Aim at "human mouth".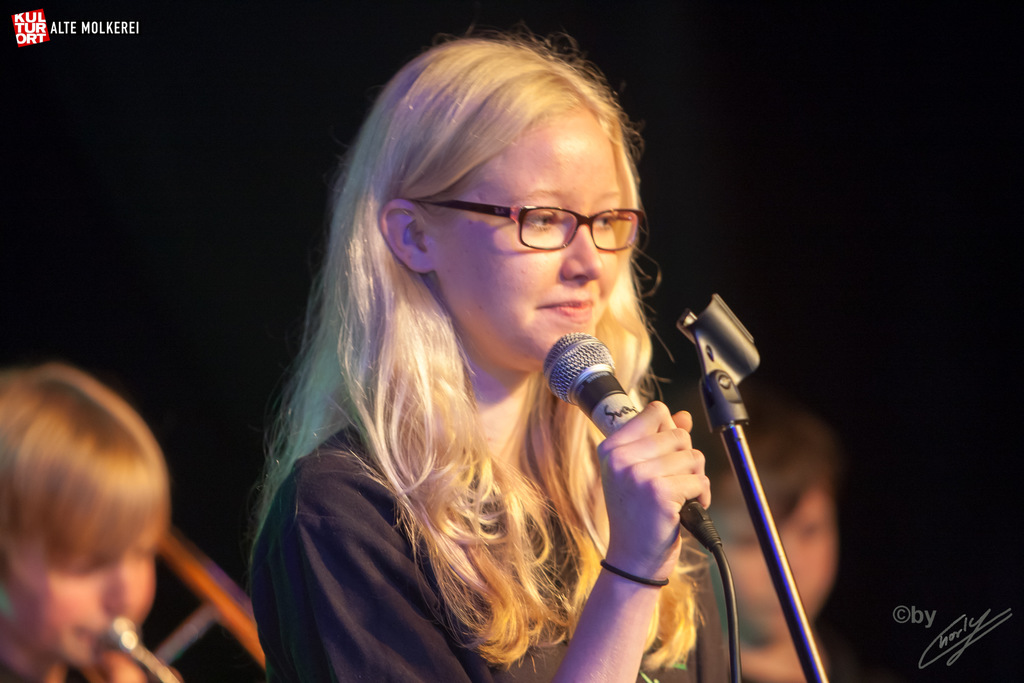
Aimed at <region>543, 302, 591, 316</region>.
